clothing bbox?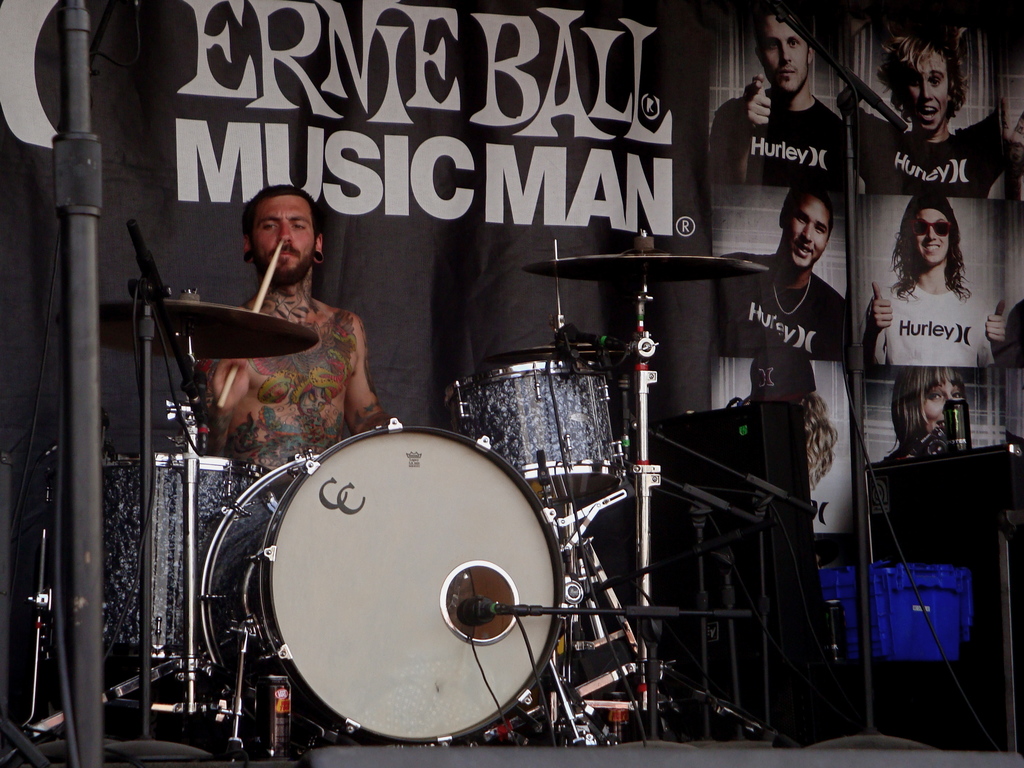
bbox=(718, 253, 844, 358)
